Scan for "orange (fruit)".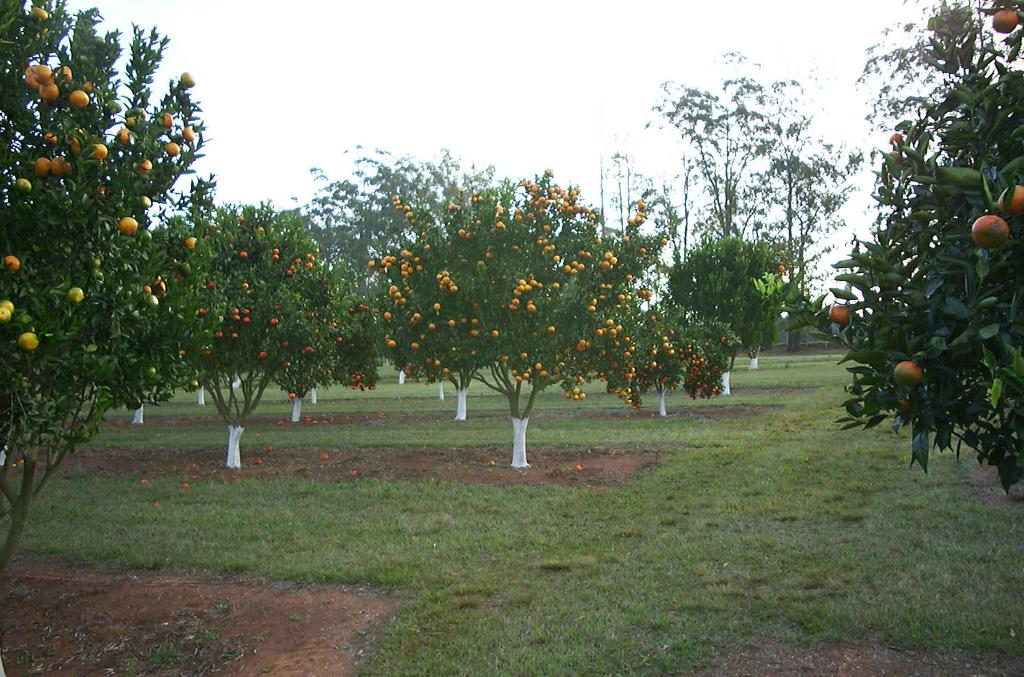
Scan result: <box>8,245,15,266</box>.
